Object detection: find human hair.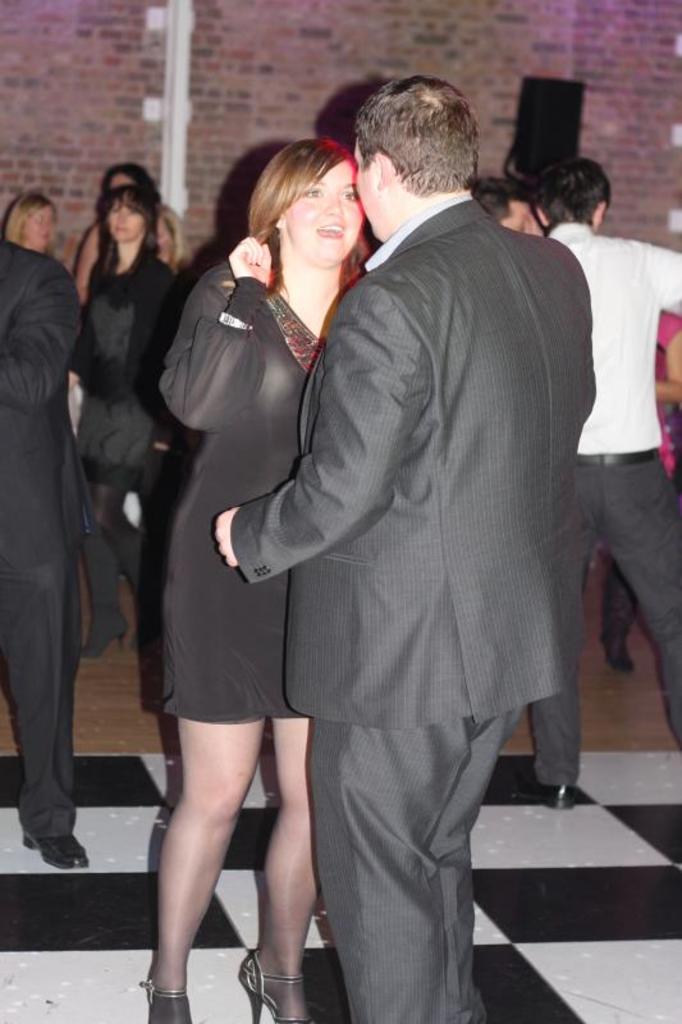
107/154/165/243.
